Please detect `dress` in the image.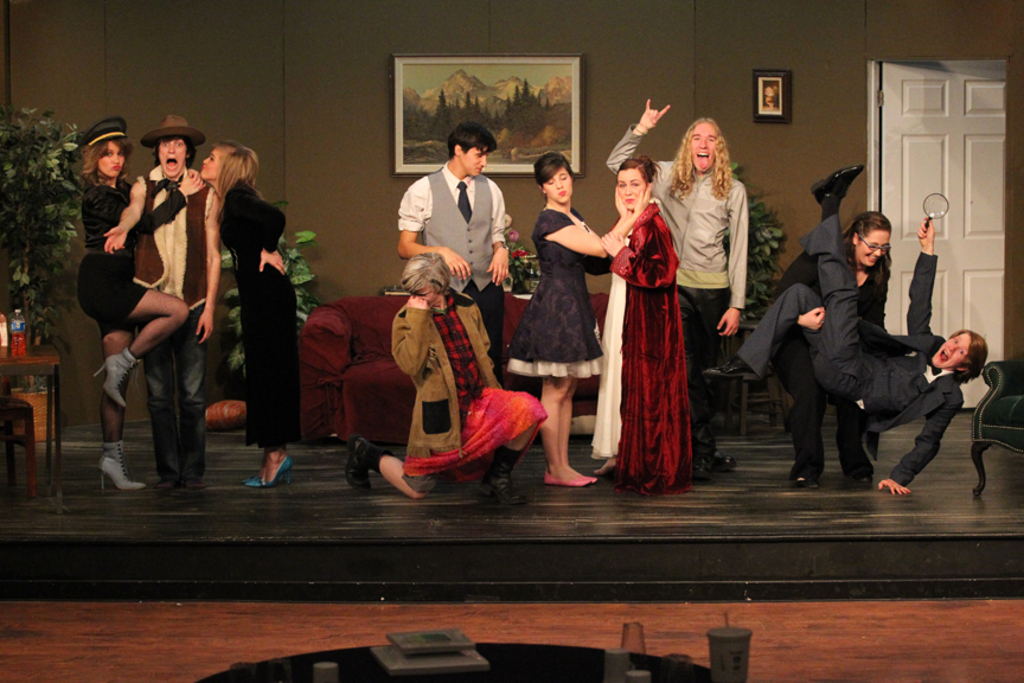
219 183 301 446.
